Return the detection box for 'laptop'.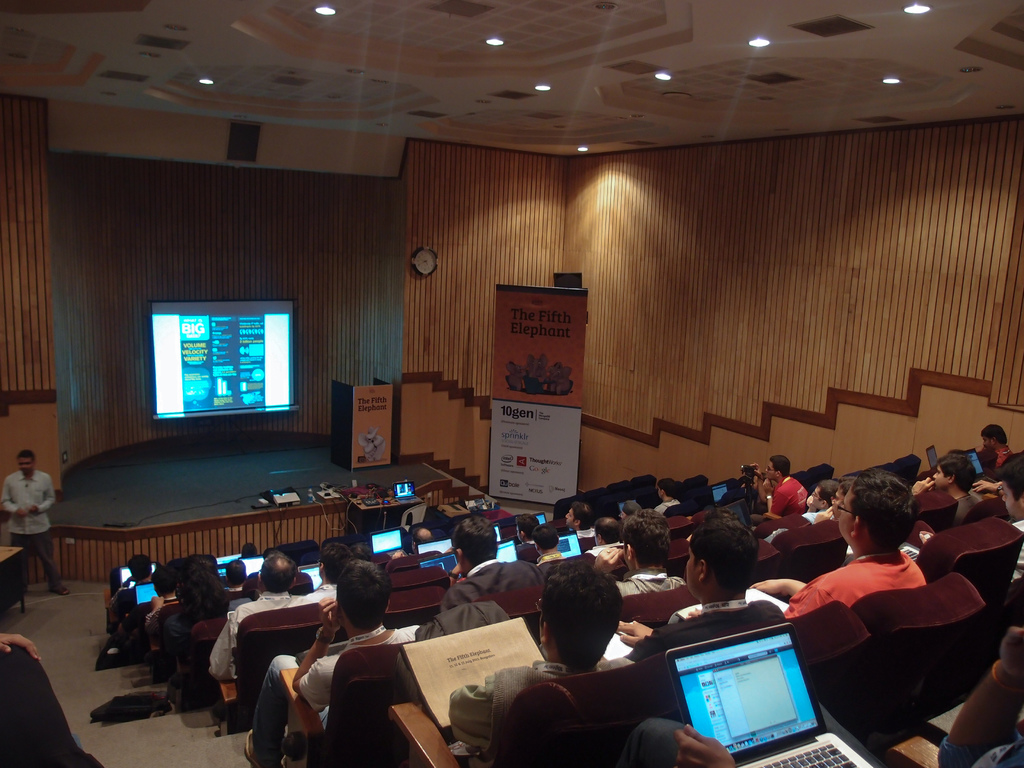
box=[557, 531, 582, 557].
